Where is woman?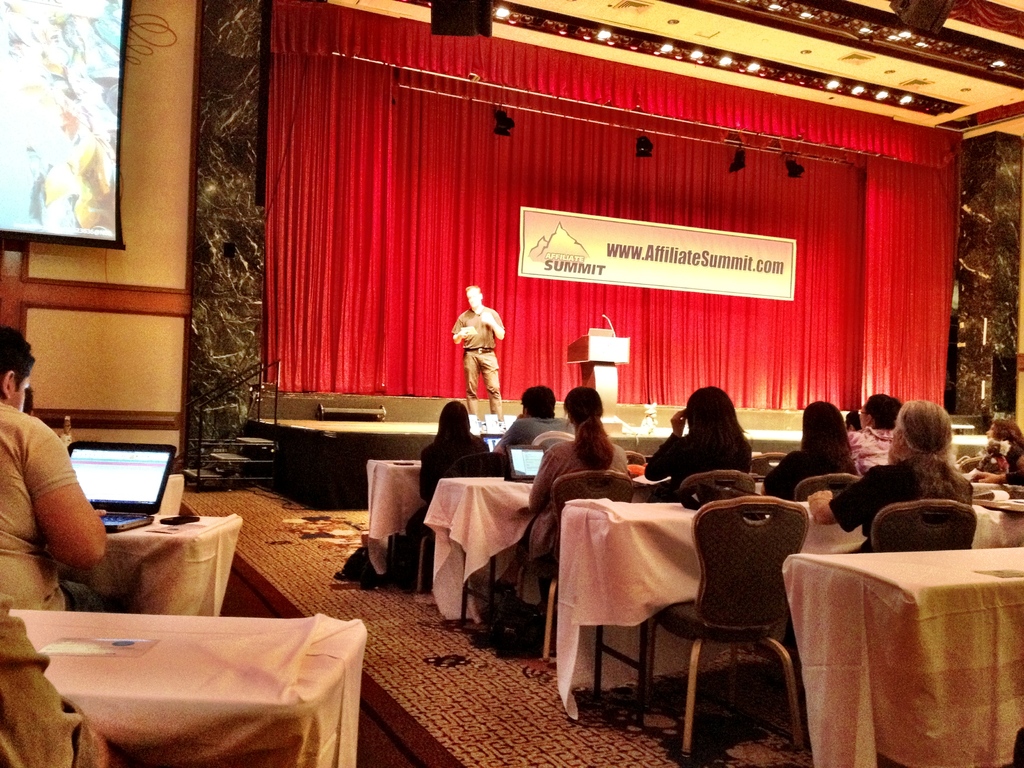
(left=638, top=383, right=753, bottom=504).
